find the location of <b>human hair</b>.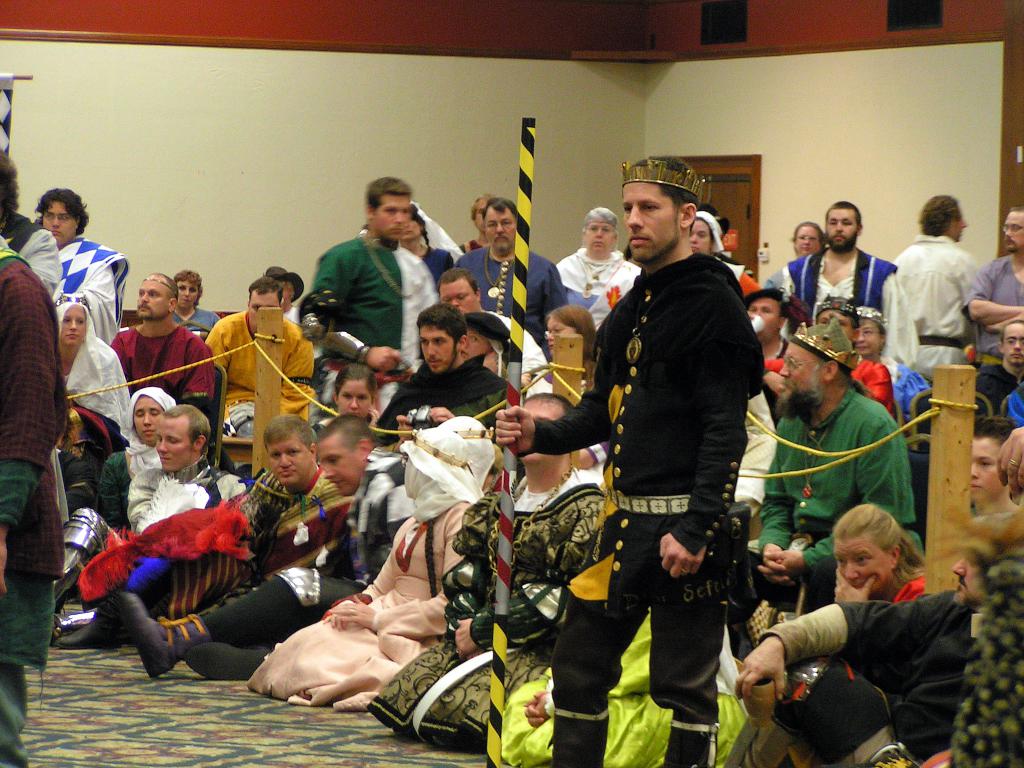
Location: 31 185 92 237.
